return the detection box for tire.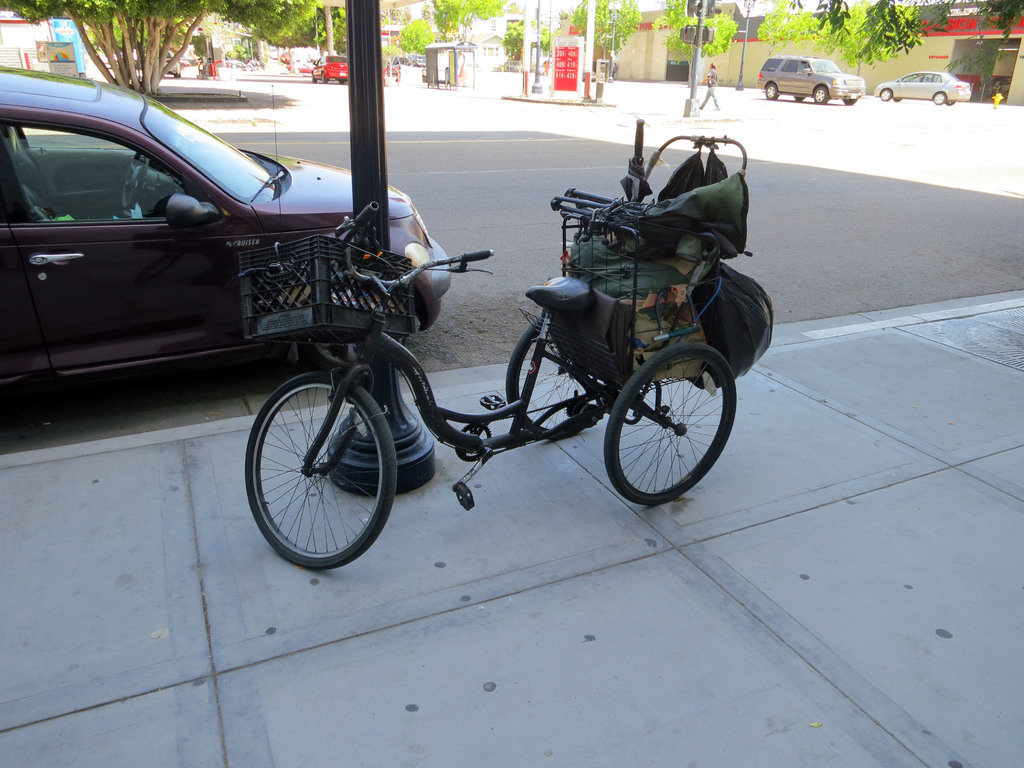
{"left": 501, "top": 314, "right": 605, "bottom": 436}.
